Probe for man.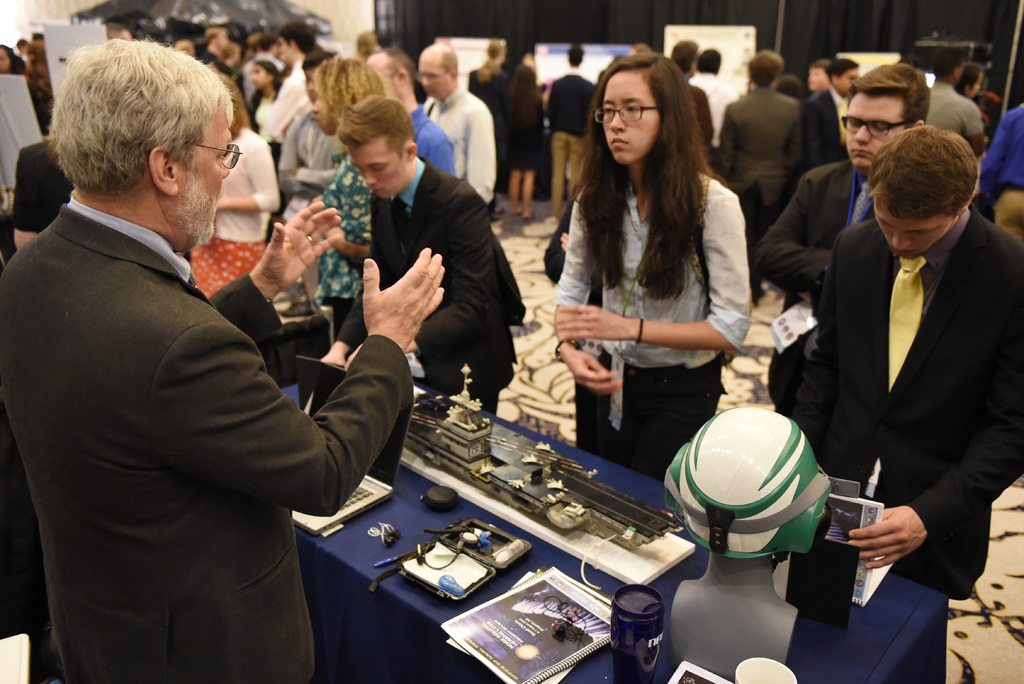
Probe result: (0,31,446,683).
